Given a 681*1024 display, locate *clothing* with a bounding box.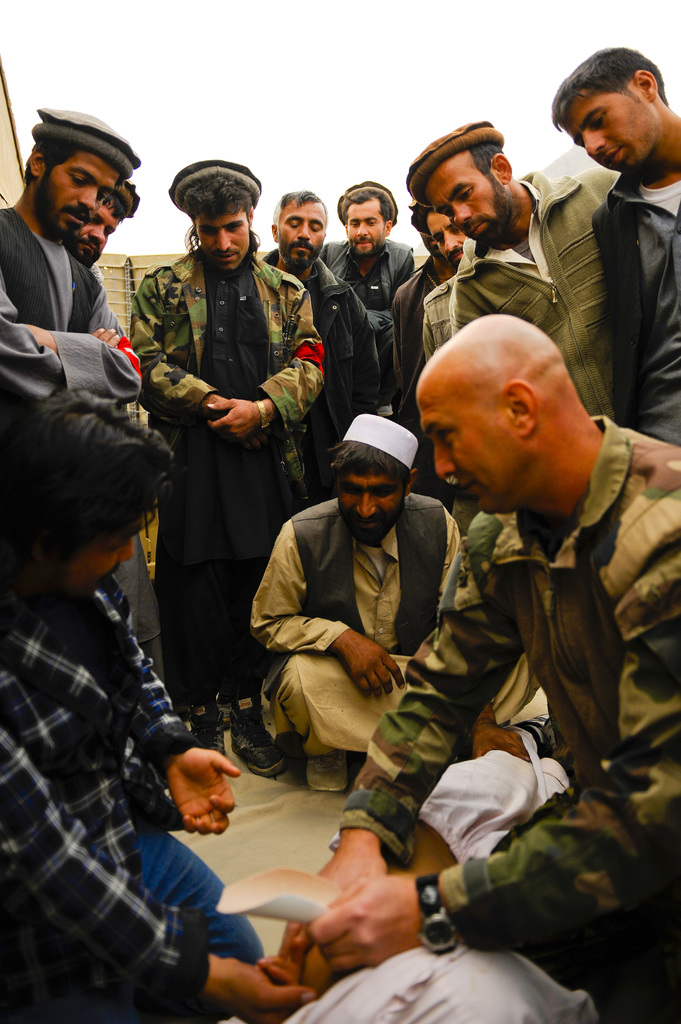
Located: <region>352, 398, 680, 1020</region>.
